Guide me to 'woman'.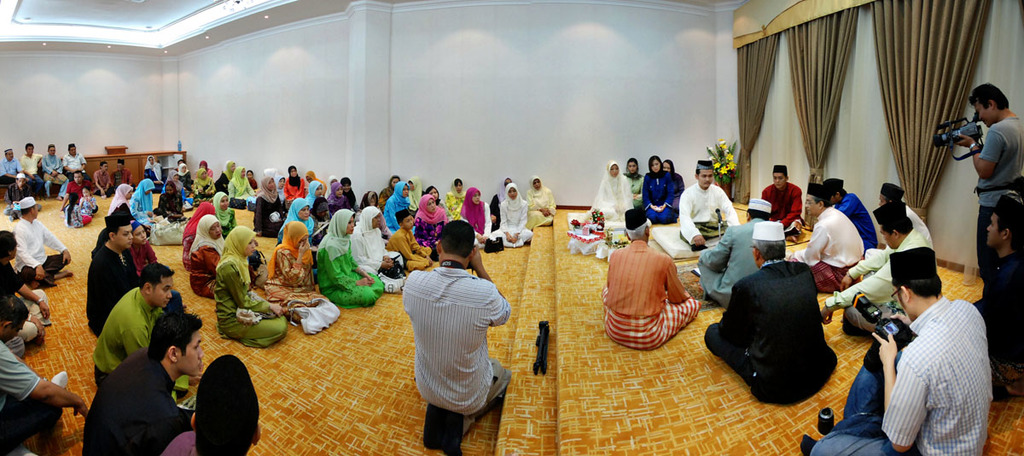
Guidance: select_region(183, 214, 232, 295).
